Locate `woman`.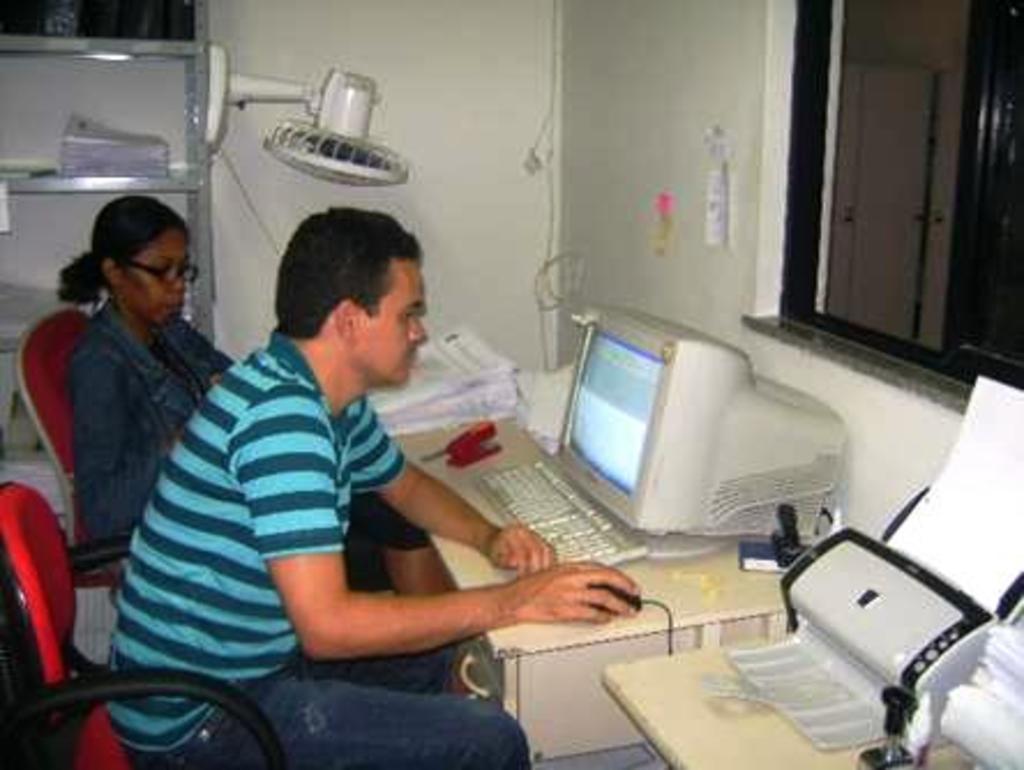
Bounding box: (51,191,464,699).
